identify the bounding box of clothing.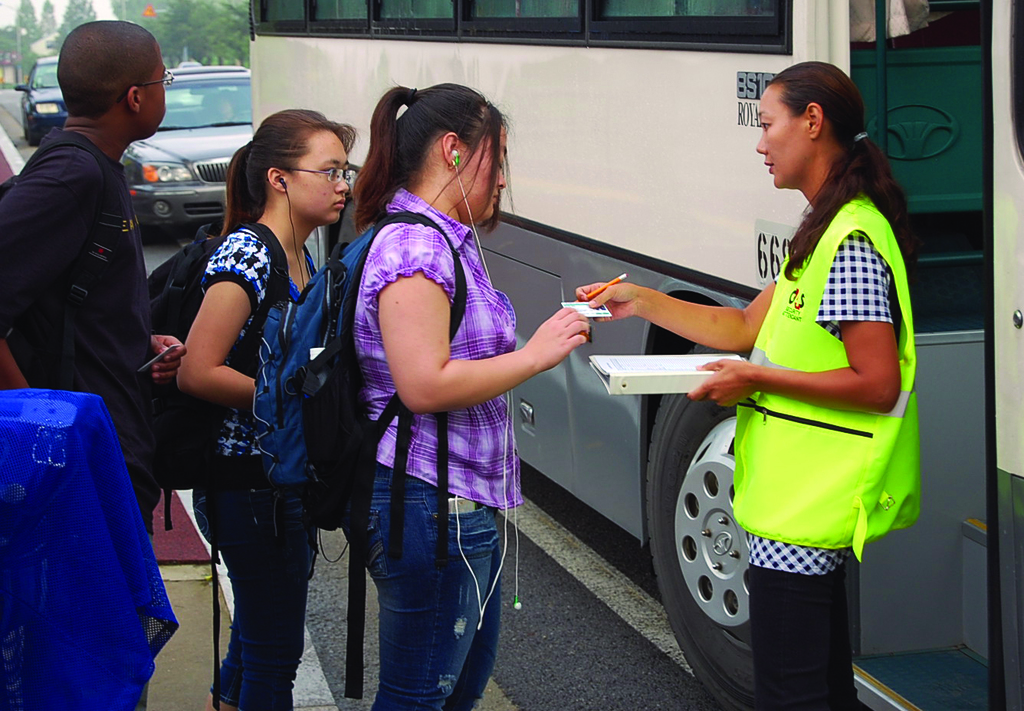
locate(192, 224, 321, 710).
